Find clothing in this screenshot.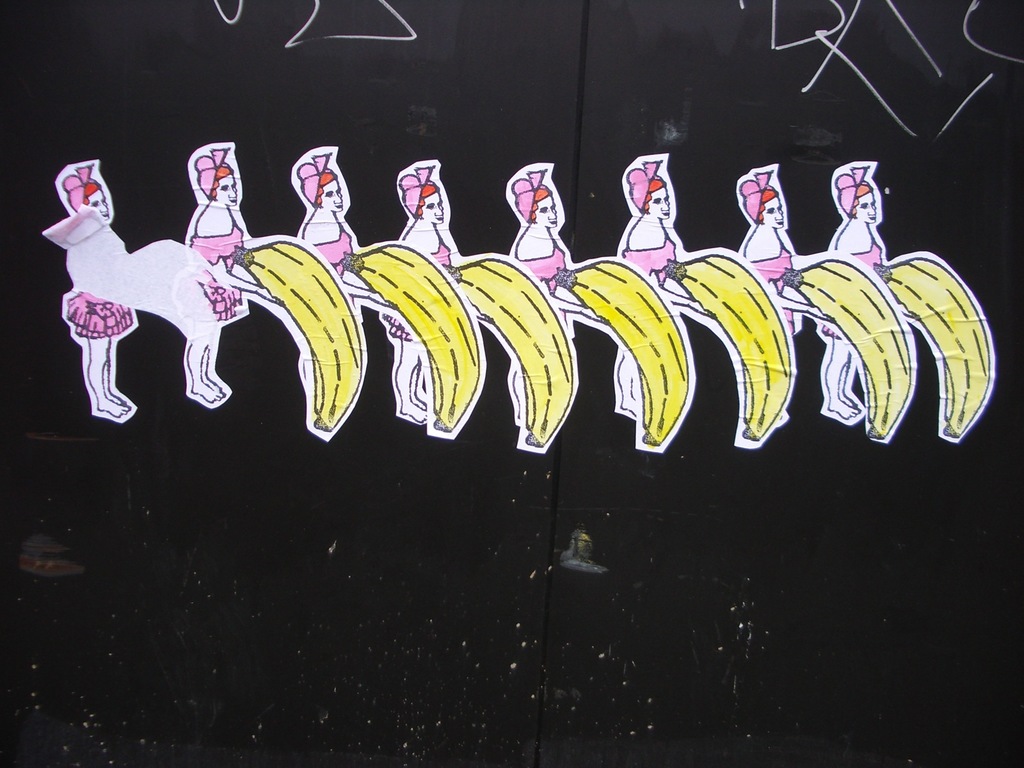
The bounding box for clothing is bbox(60, 296, 151, 347).
